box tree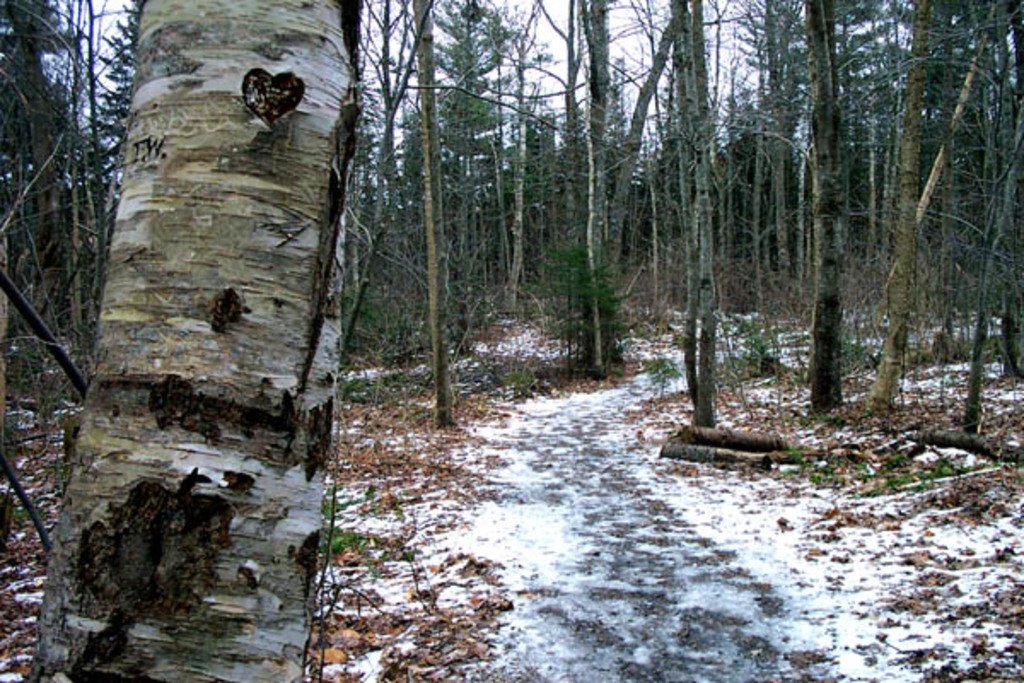
[0, 0, 1022, 681]
